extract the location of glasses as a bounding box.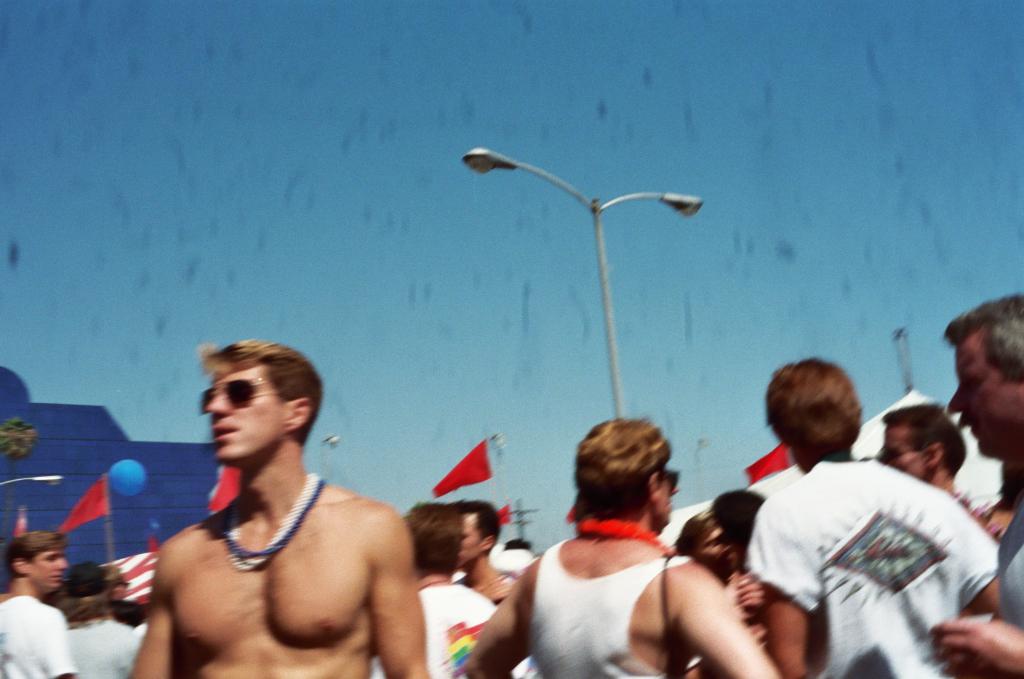
200/380/274/412.
